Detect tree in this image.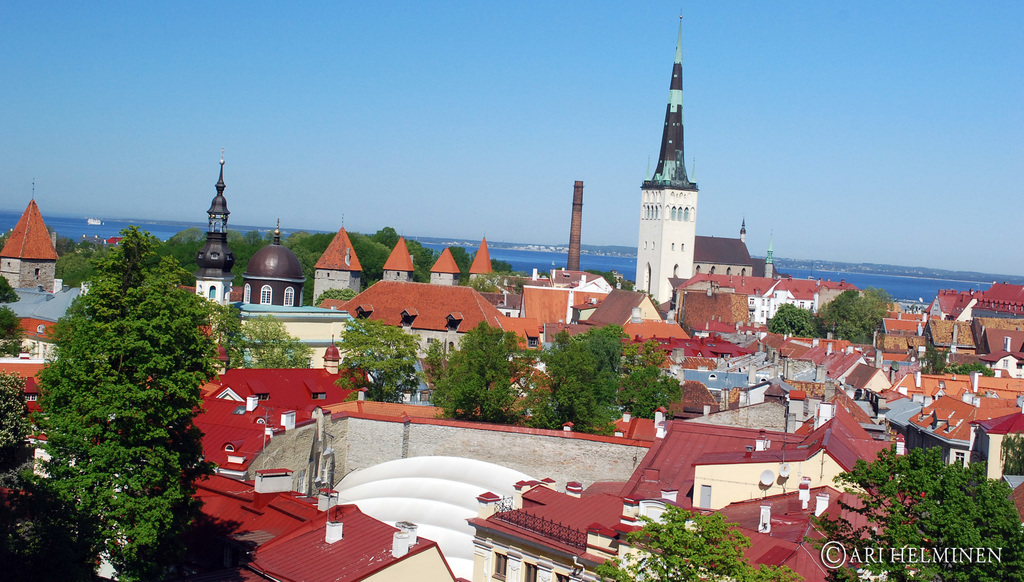
Detection: BBox(337, 318, 427, 406).
